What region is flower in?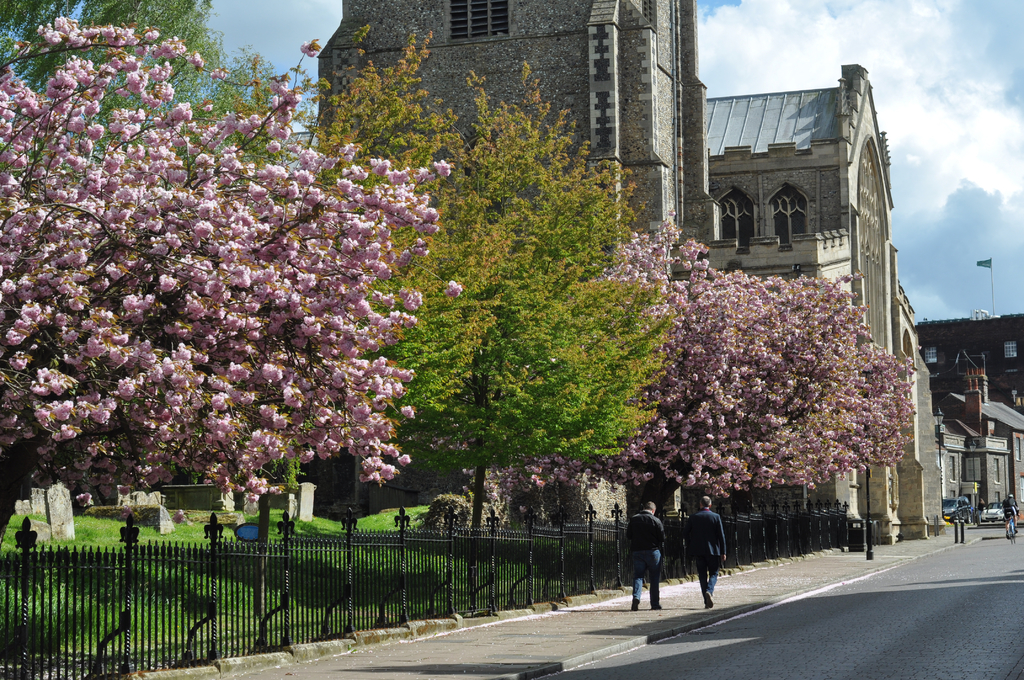
rect(441, 277, 462, 301).
